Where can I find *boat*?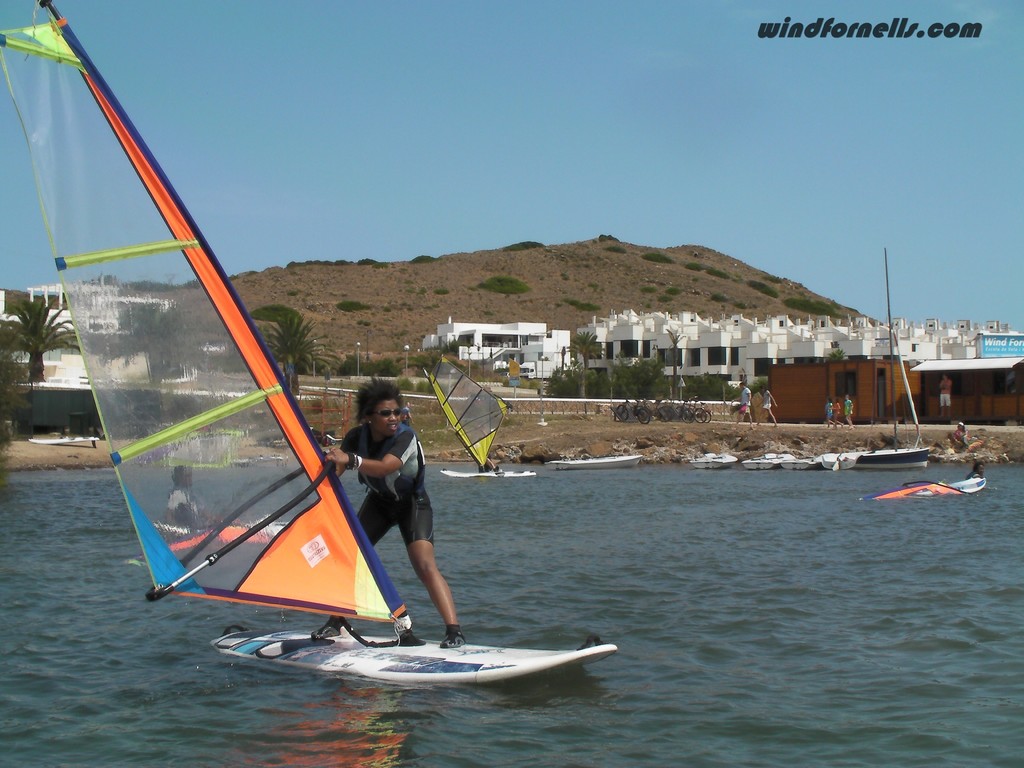
You can find it at 547:454:644:467.
